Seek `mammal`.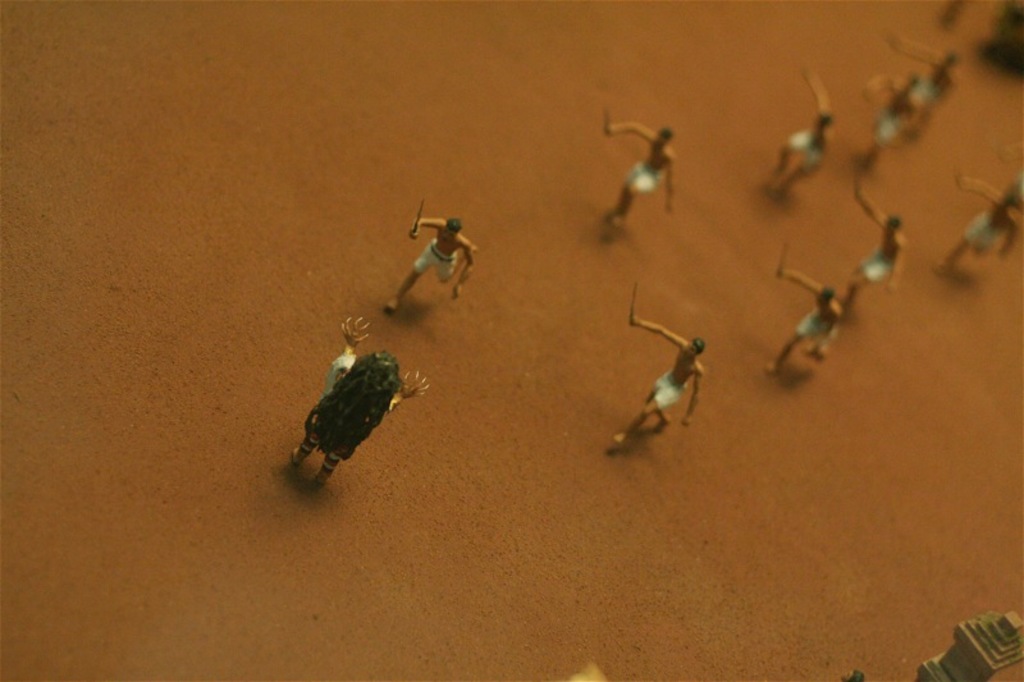
[x1=846, y1=197, x2=908, y2=306].
